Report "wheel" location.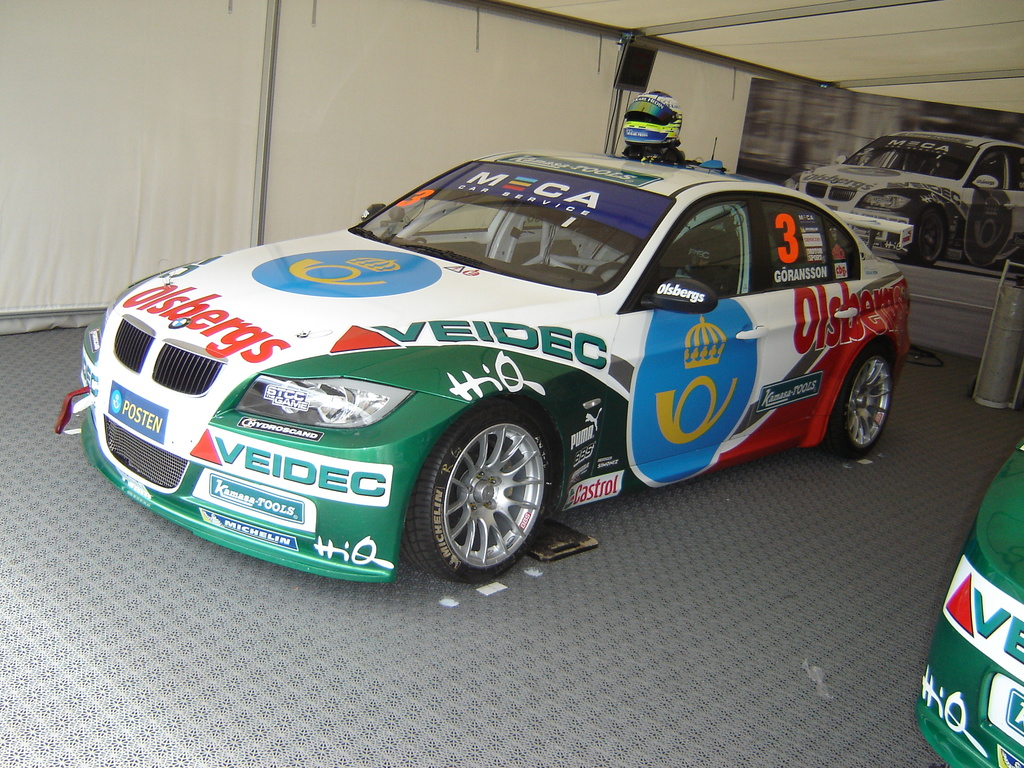
Report: l=592, t=262, r=625, b=278.
